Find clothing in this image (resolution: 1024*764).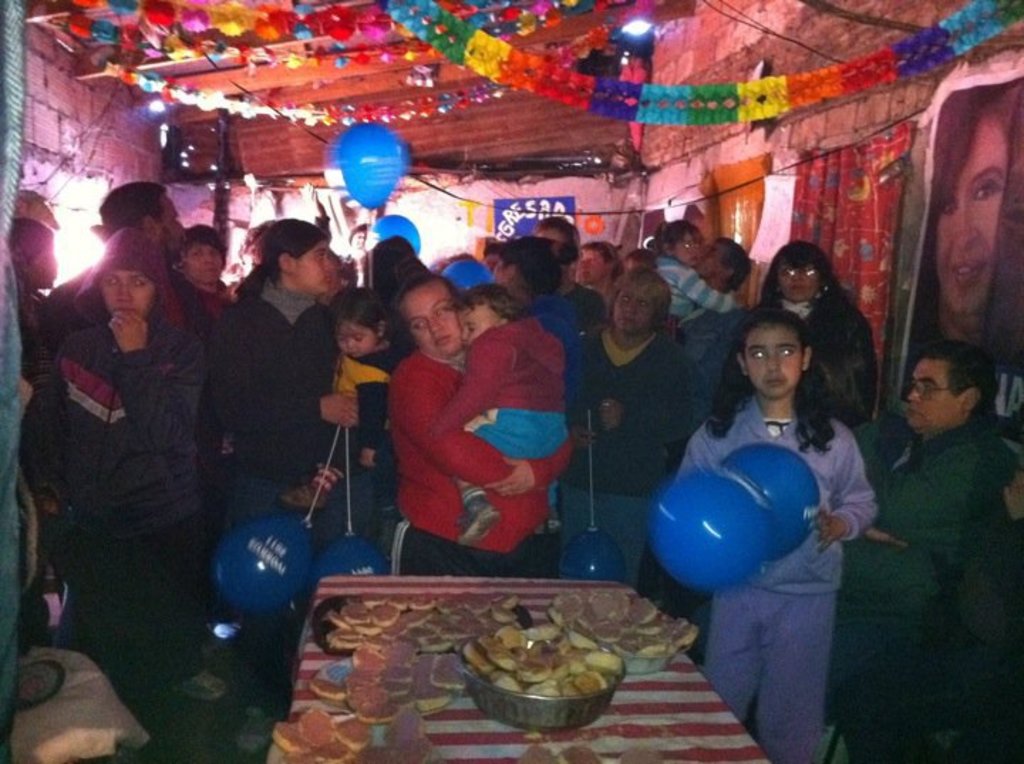
left=634, top=263, right=735, bottom=341.
